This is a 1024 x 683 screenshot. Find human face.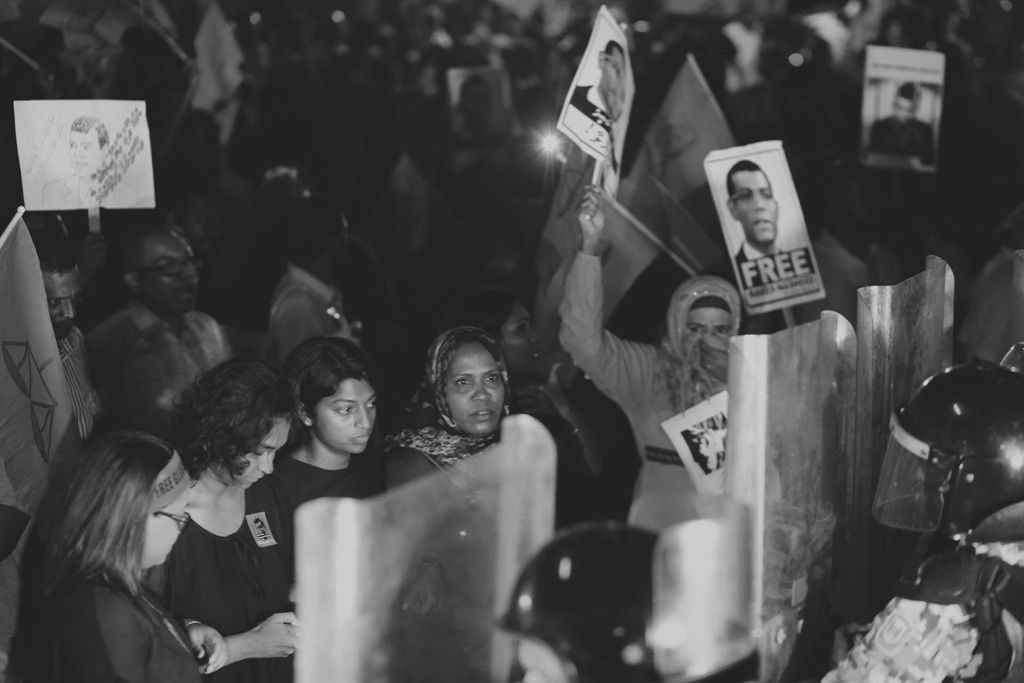
Bounding box: [left=682, top=305, right=733, bottom=345].
